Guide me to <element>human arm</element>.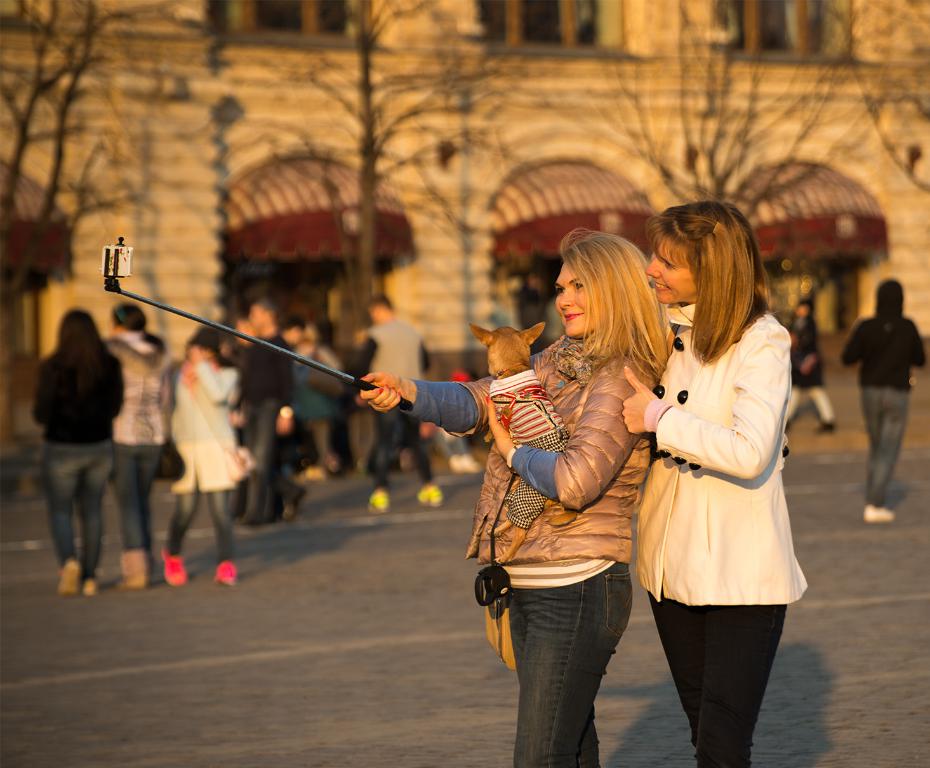
Guidance: 352:329:391:383.
